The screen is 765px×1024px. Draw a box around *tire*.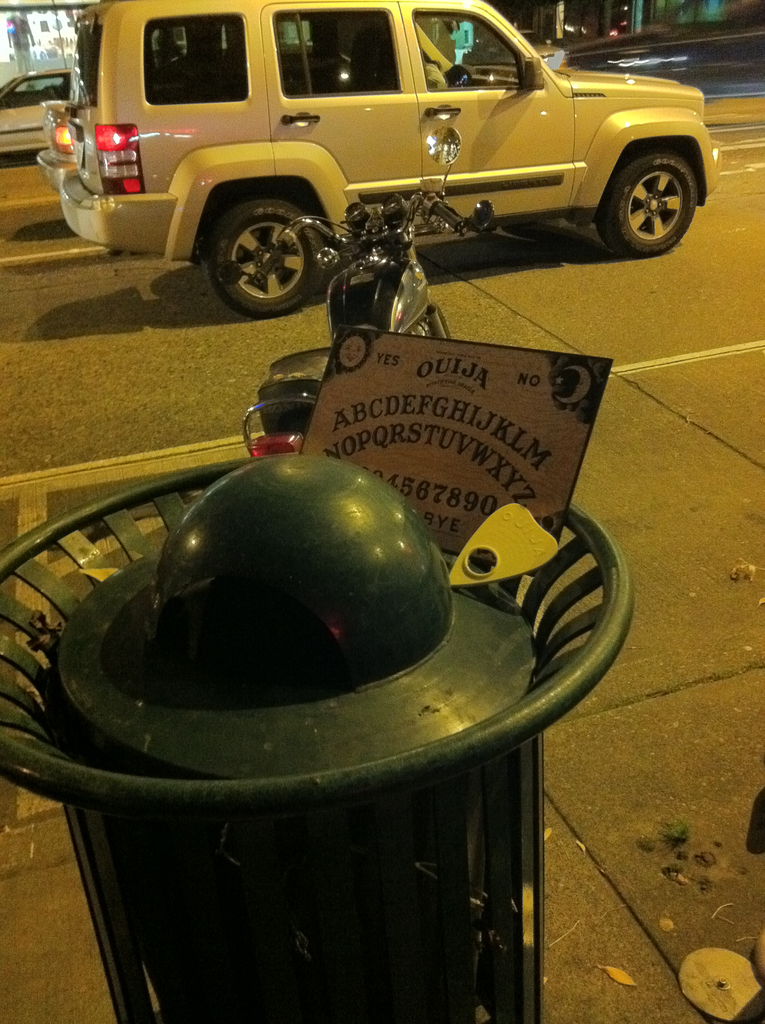
region(595, 149, 697, 252).
